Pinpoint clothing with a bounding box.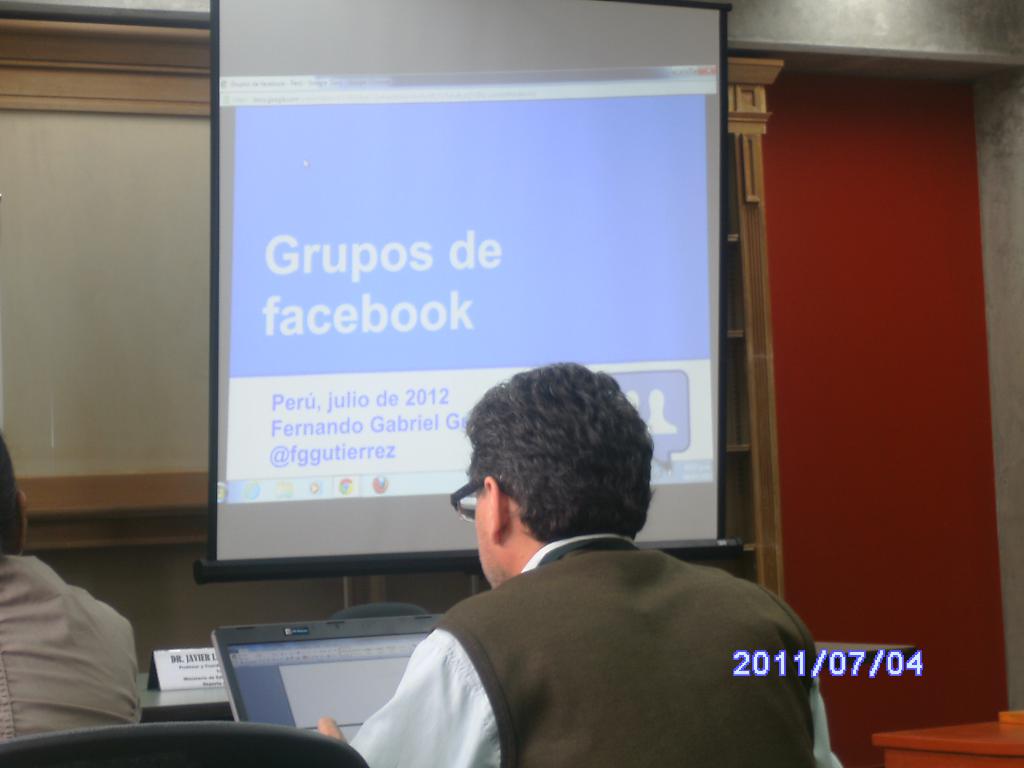
Rect(0, 554, 138, 743).
